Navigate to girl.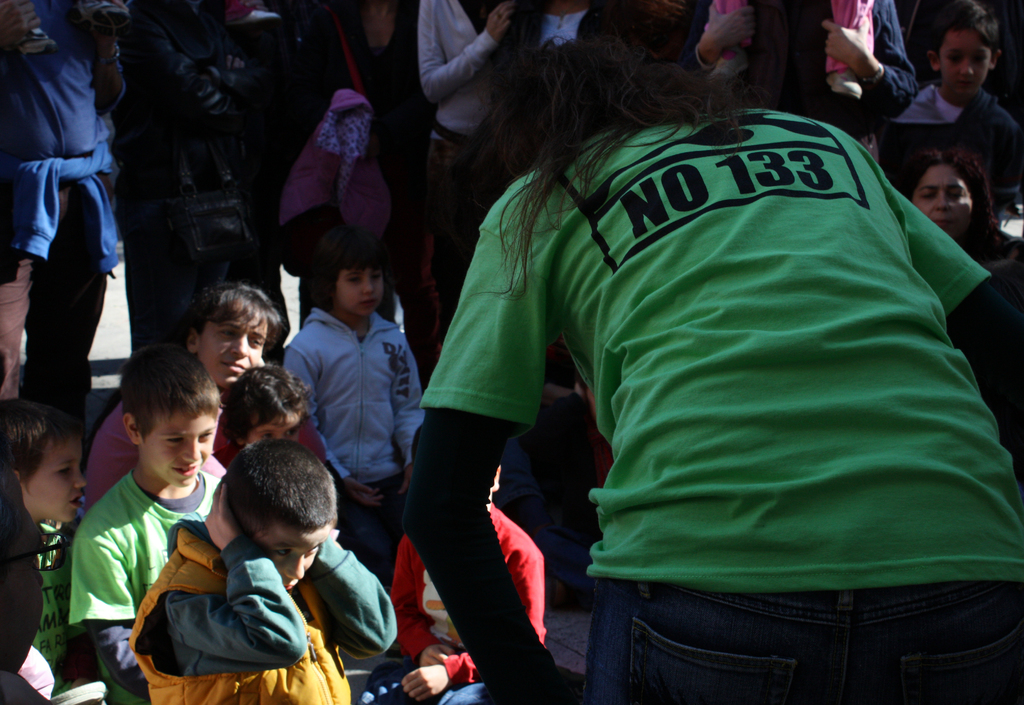
Navigation target: 222, 366, 310, 466.
